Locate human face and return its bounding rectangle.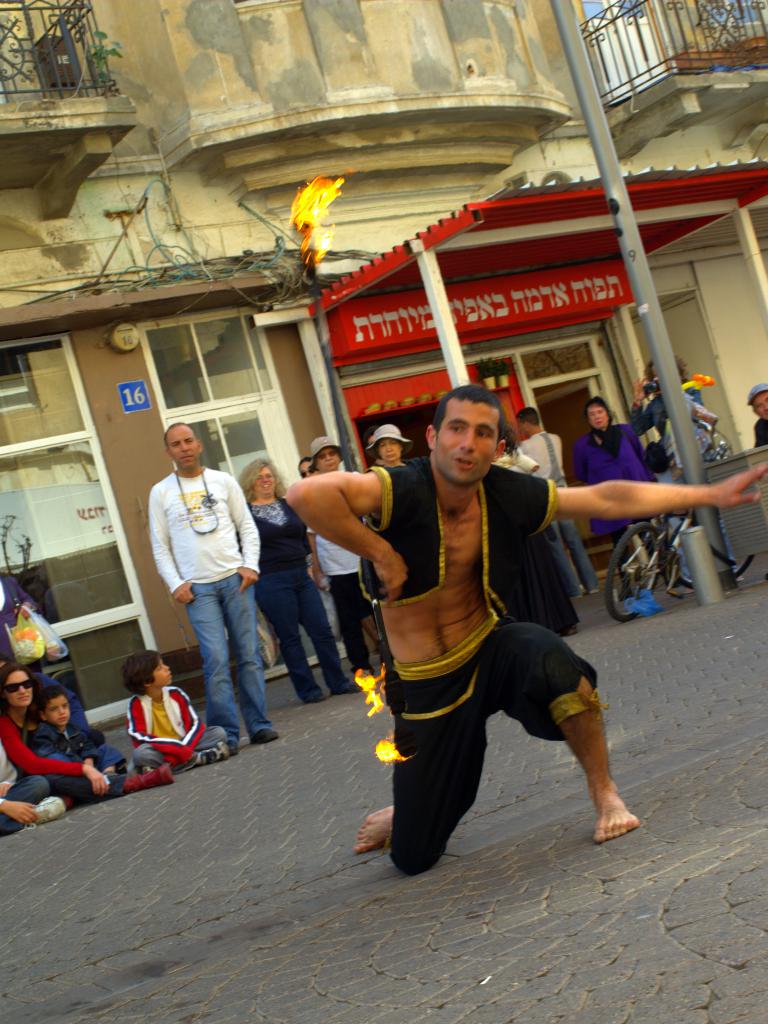
(312, 449, 338, 473).
